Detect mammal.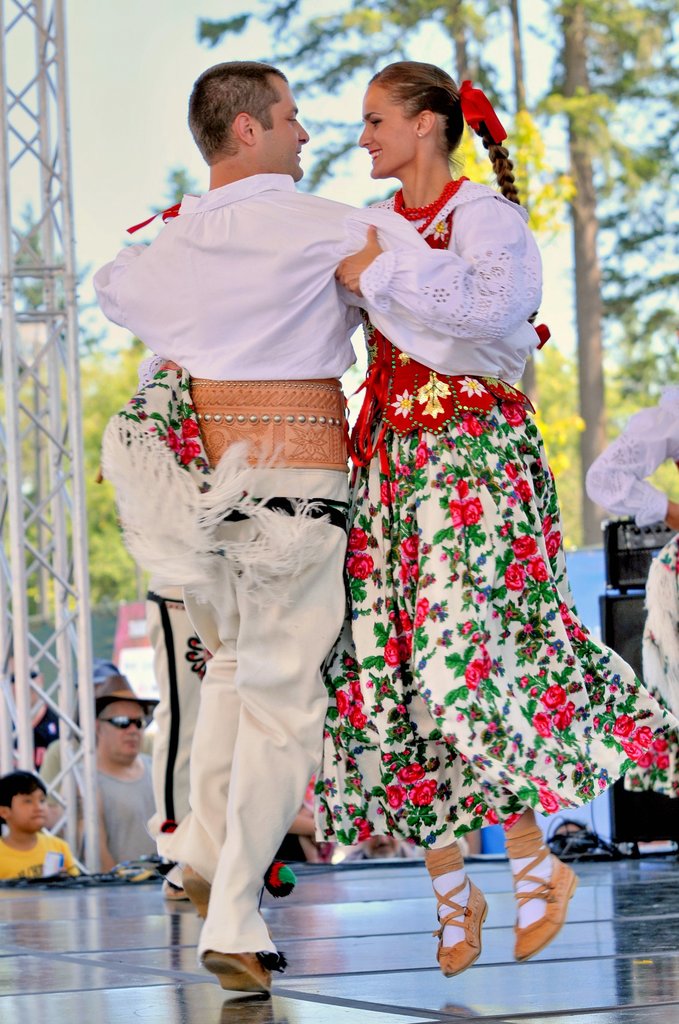
Detected at box=[584, 358, 678, 777].
